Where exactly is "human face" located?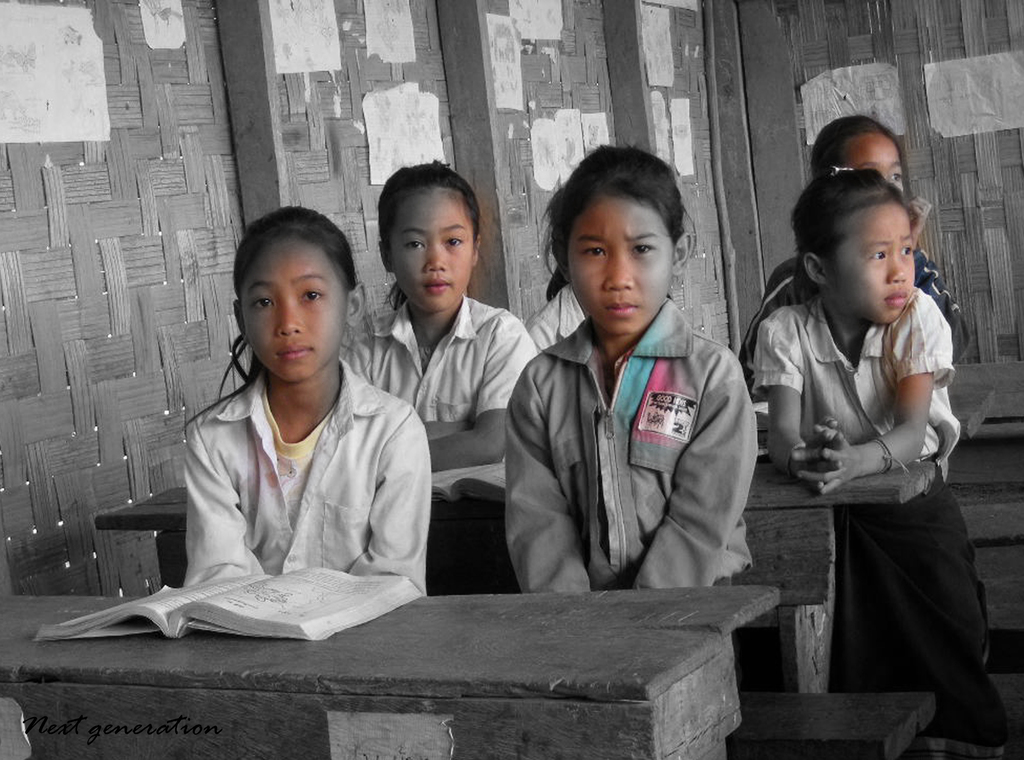
Its bounding box is (x1=390, y1=188, x2=471, y2=314).
